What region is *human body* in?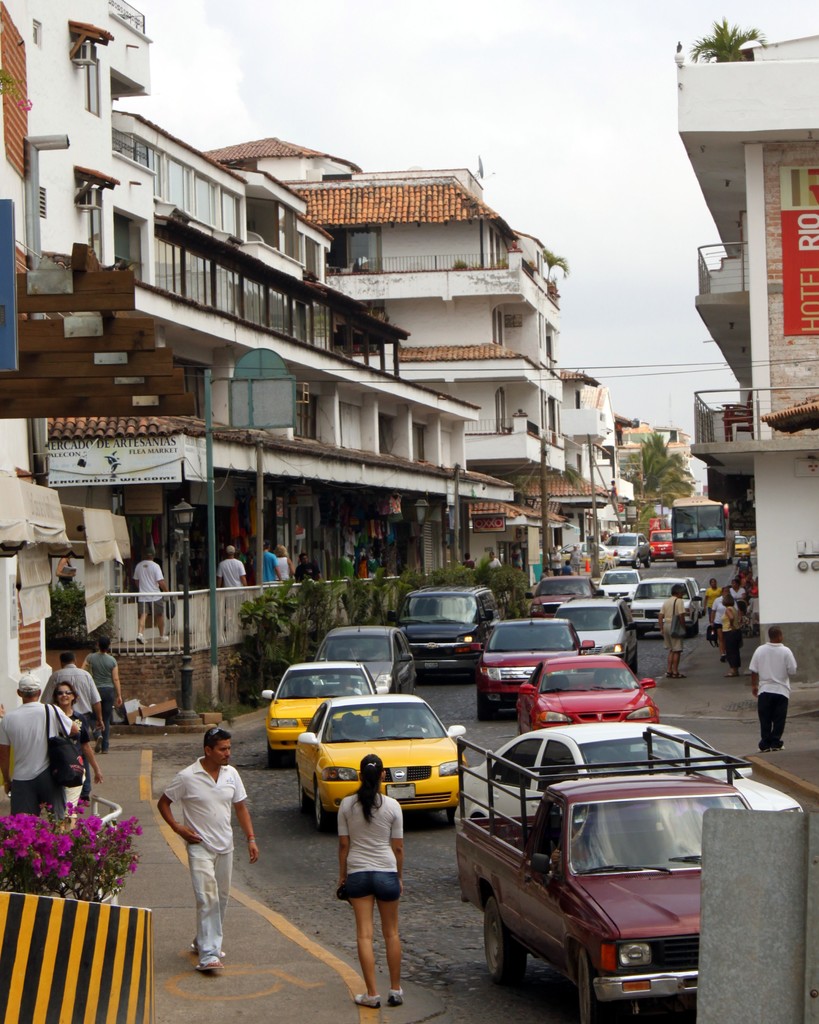
box=[48, 650, 97, 764].
